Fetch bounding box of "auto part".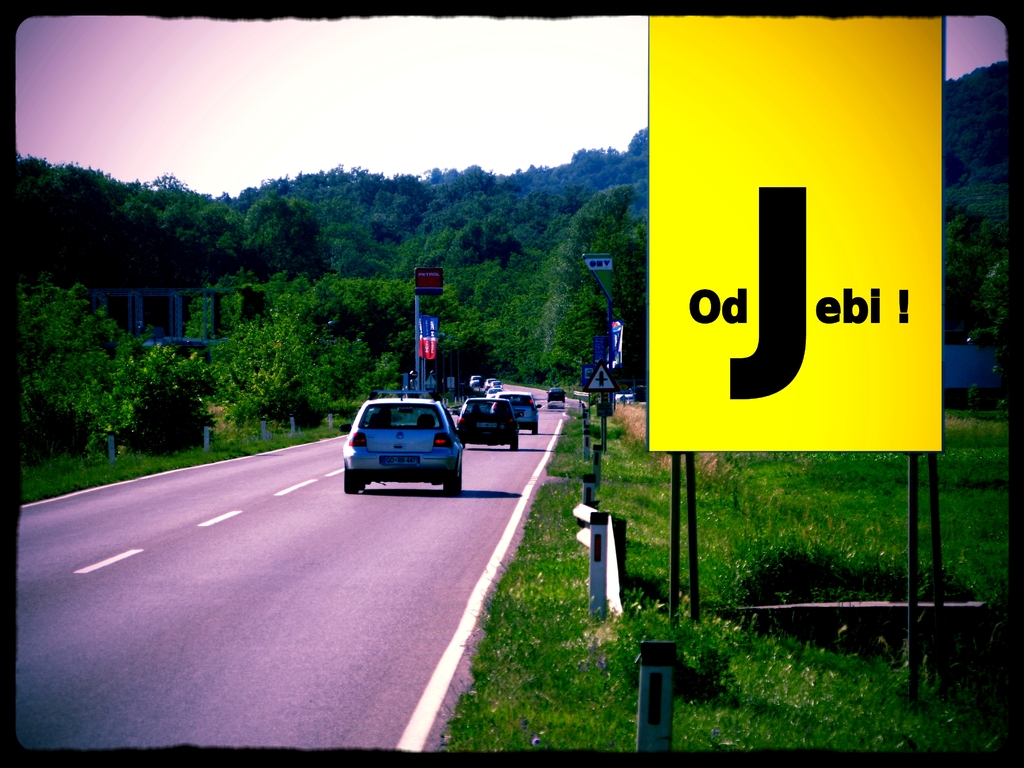
Bbox: box(445, 465, 460, 495).
